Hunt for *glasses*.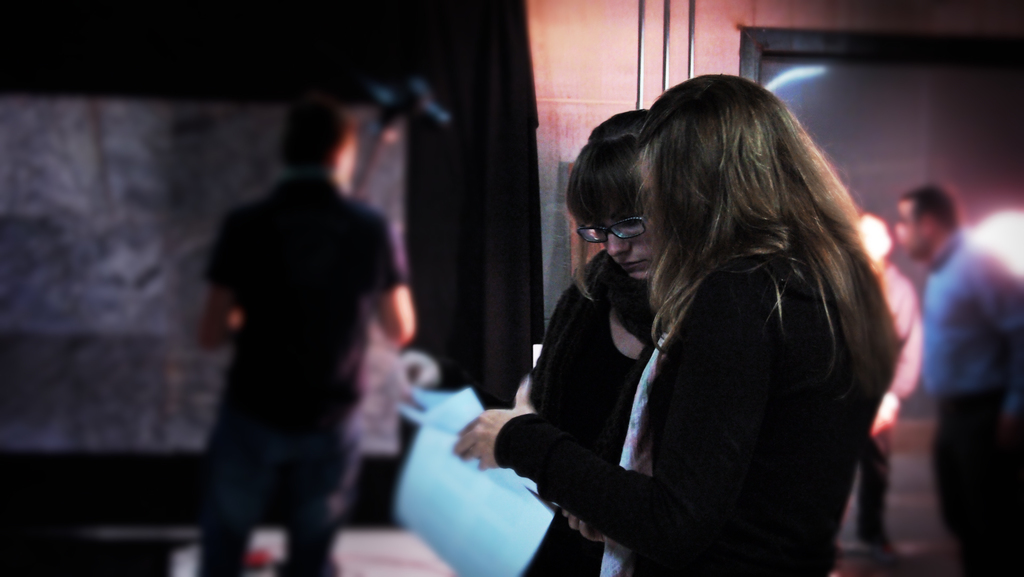
Hunted down at Rect(568, 213, 658, 248).
